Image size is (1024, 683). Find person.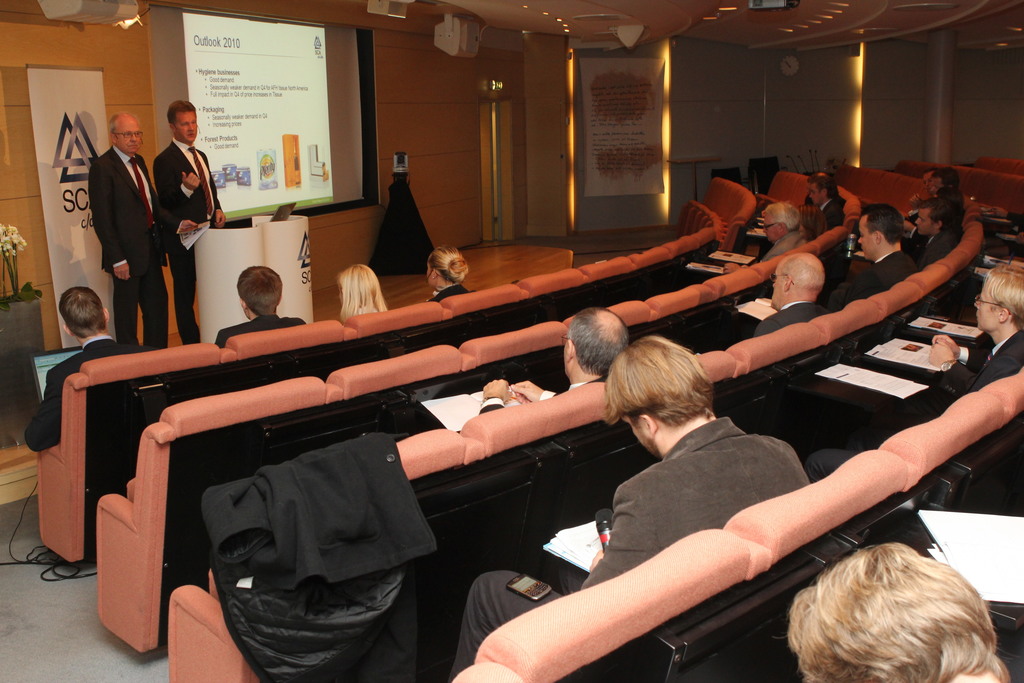
<box>834,197,931,306</box>.
